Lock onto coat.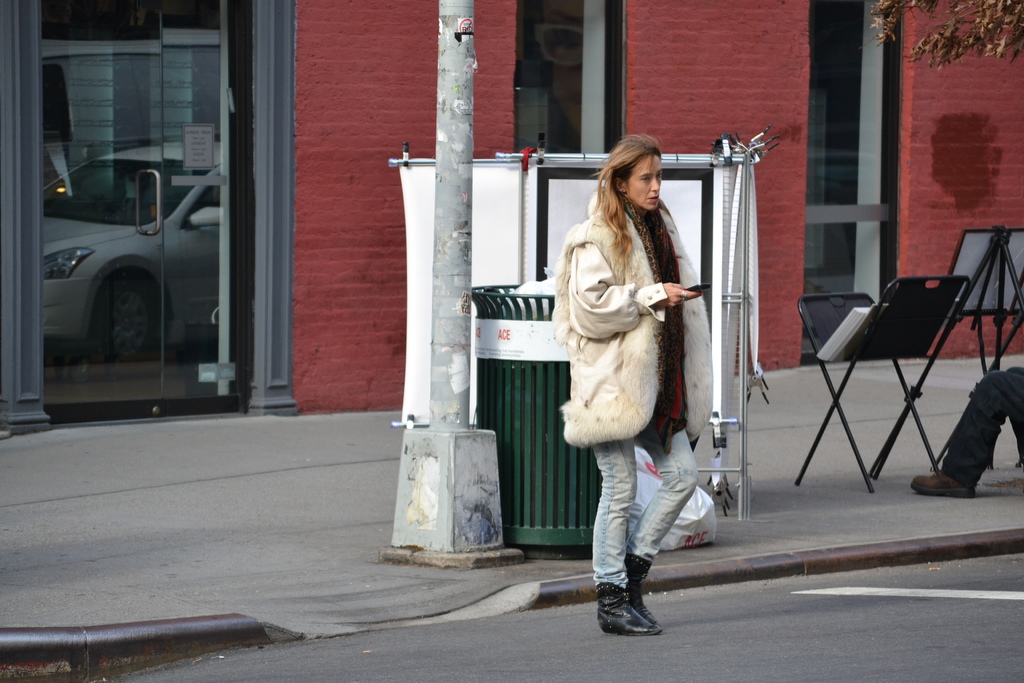
Locked: 557:164:708:490.
